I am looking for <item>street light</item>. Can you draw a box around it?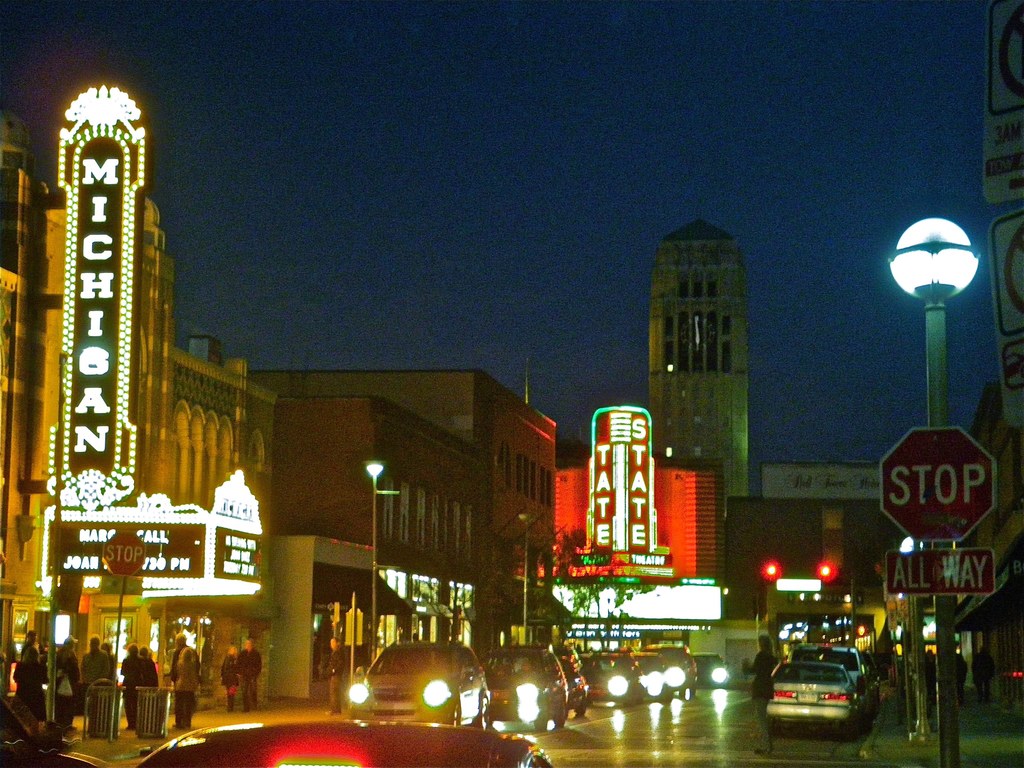
Sure, the bounding box is box(360, 458, 399, 660).
